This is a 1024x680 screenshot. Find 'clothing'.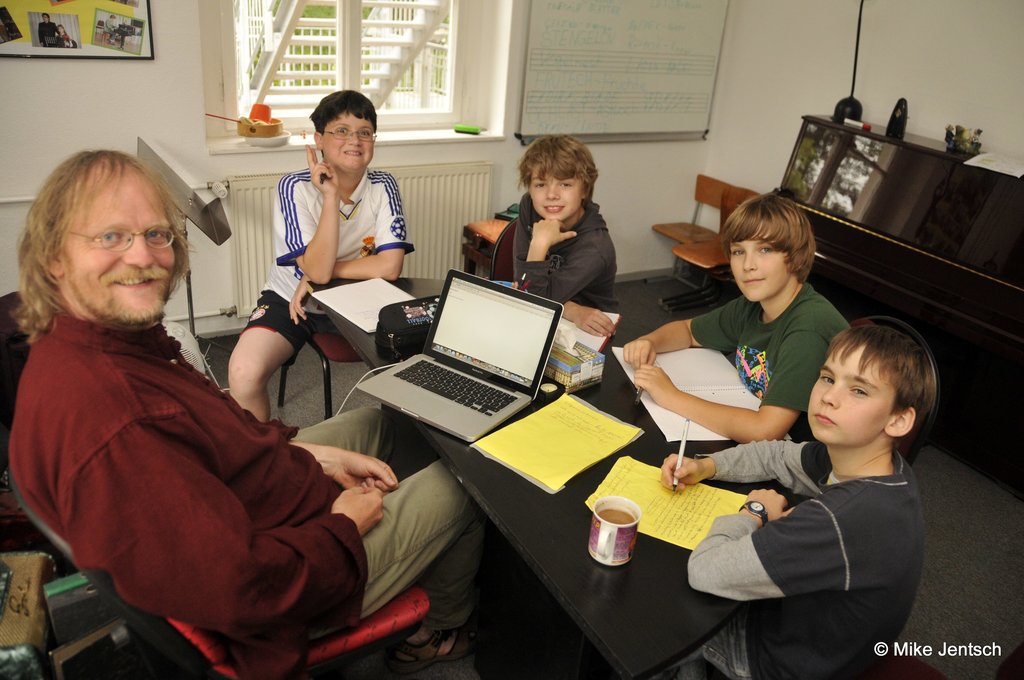
Bounding box: rect(672, 444, 927, 679).
